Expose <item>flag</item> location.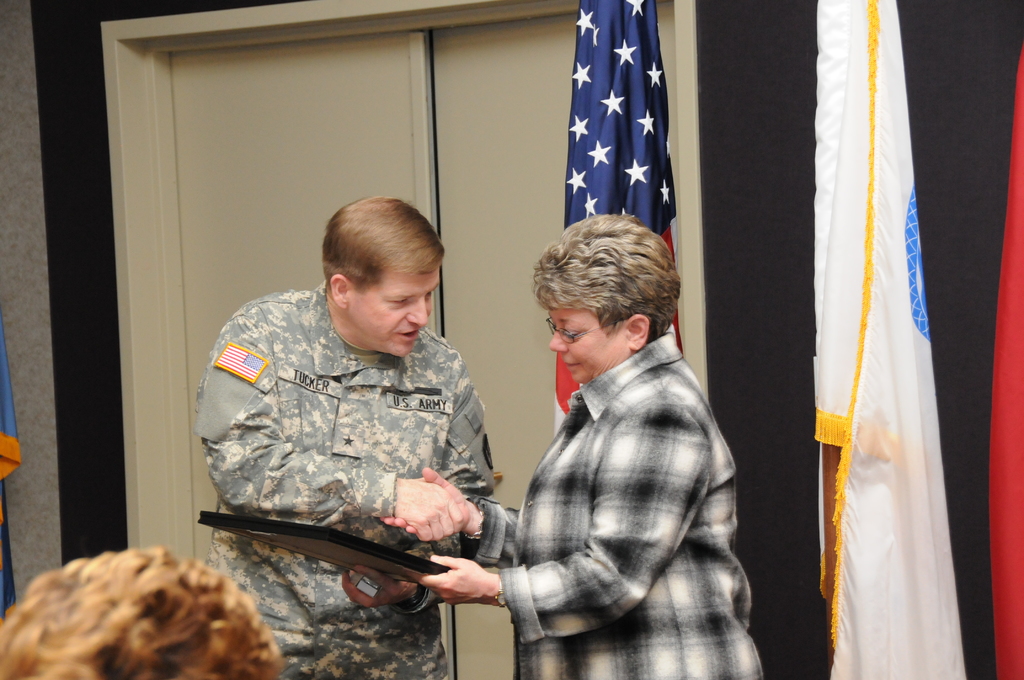
Exposed at 550, 0, 683, 439.
